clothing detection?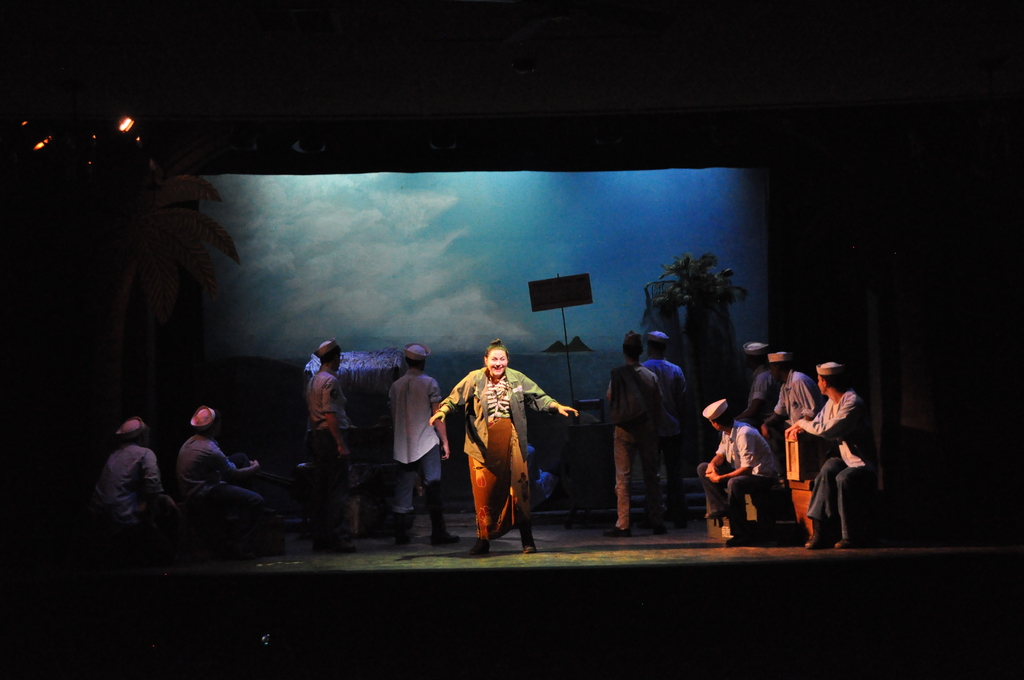
l=99, t=441, r=166, b=530
